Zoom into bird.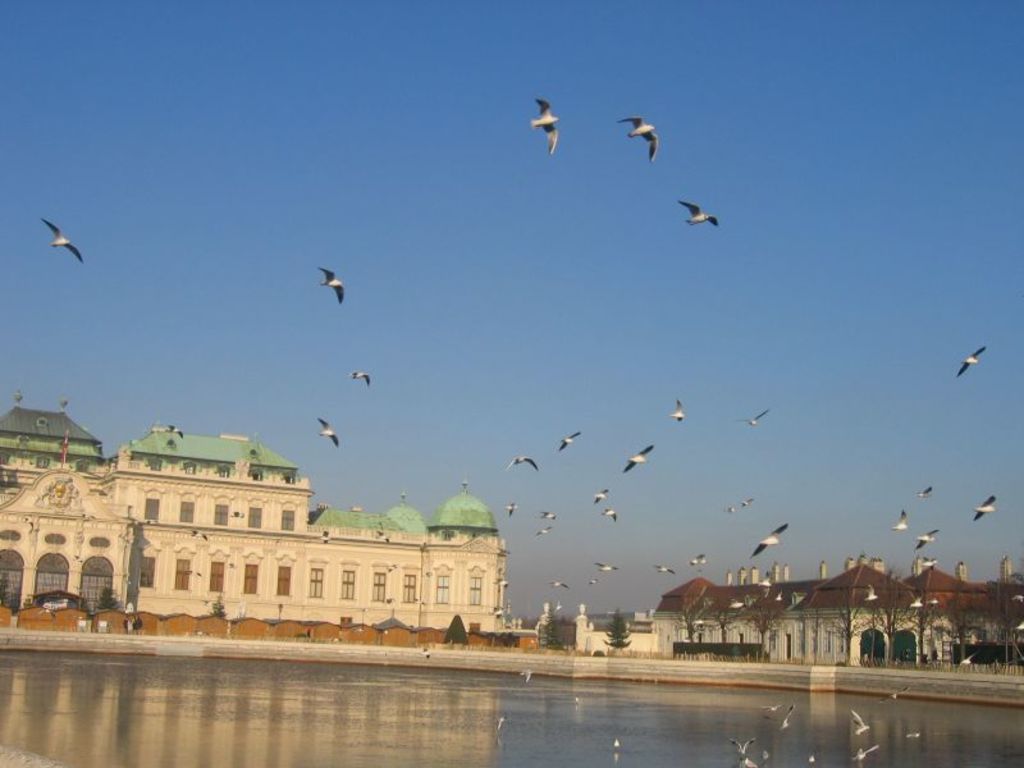
Zoom target: l=608, t=732, r=625, b=750.
